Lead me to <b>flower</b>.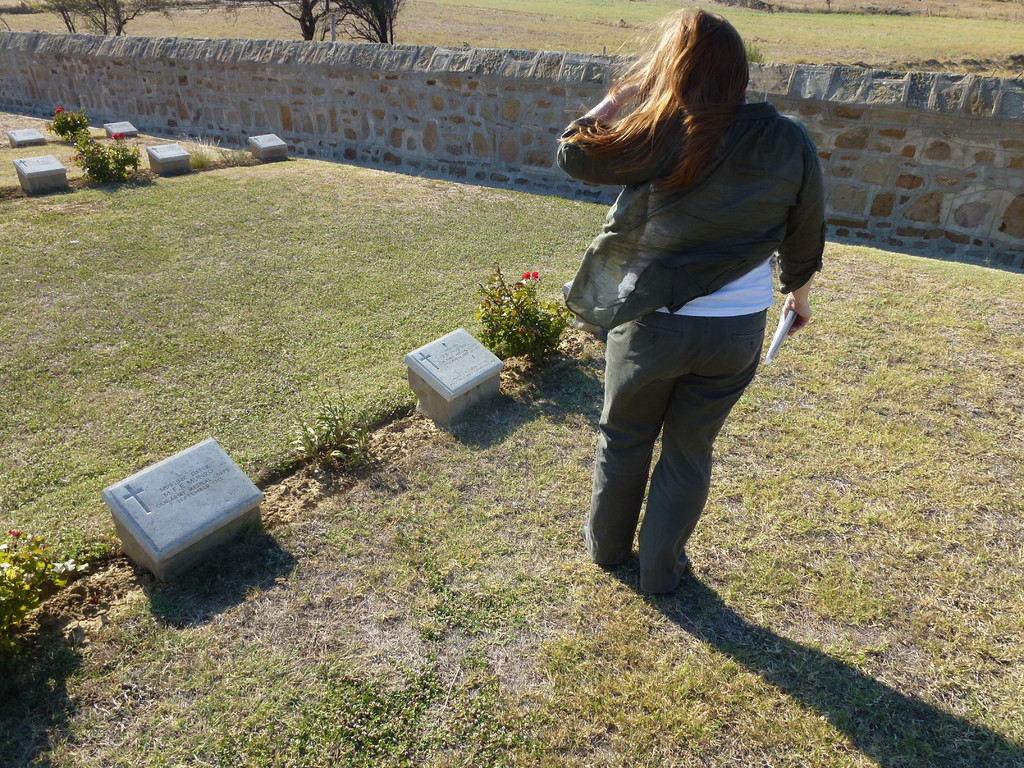
Lead to 52:104:65:116.
